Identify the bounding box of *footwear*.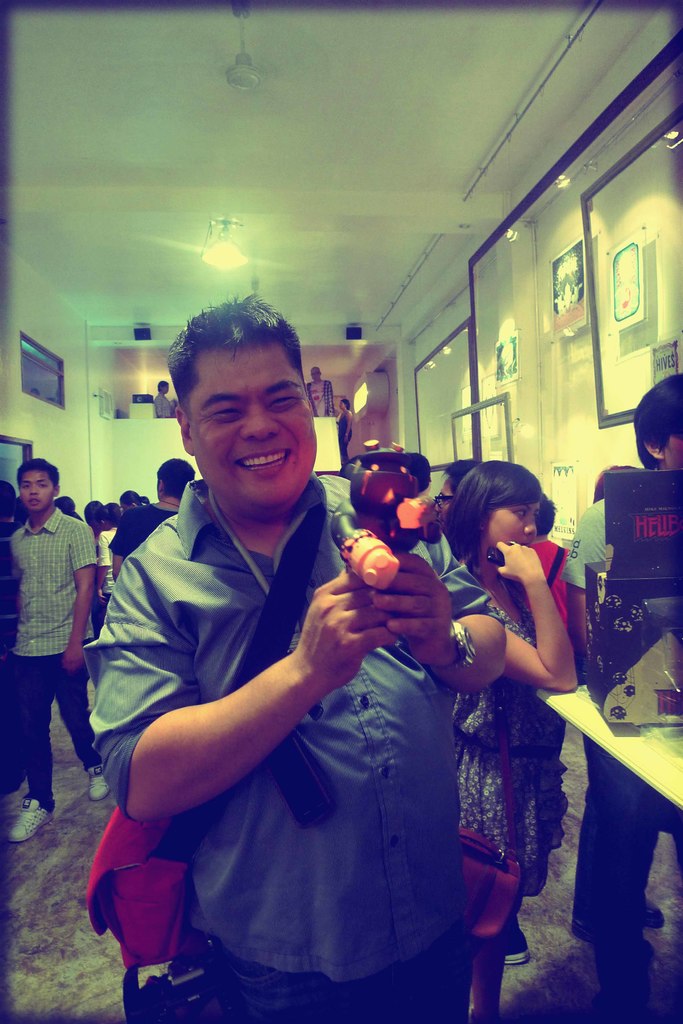
[504,922,532,964].
